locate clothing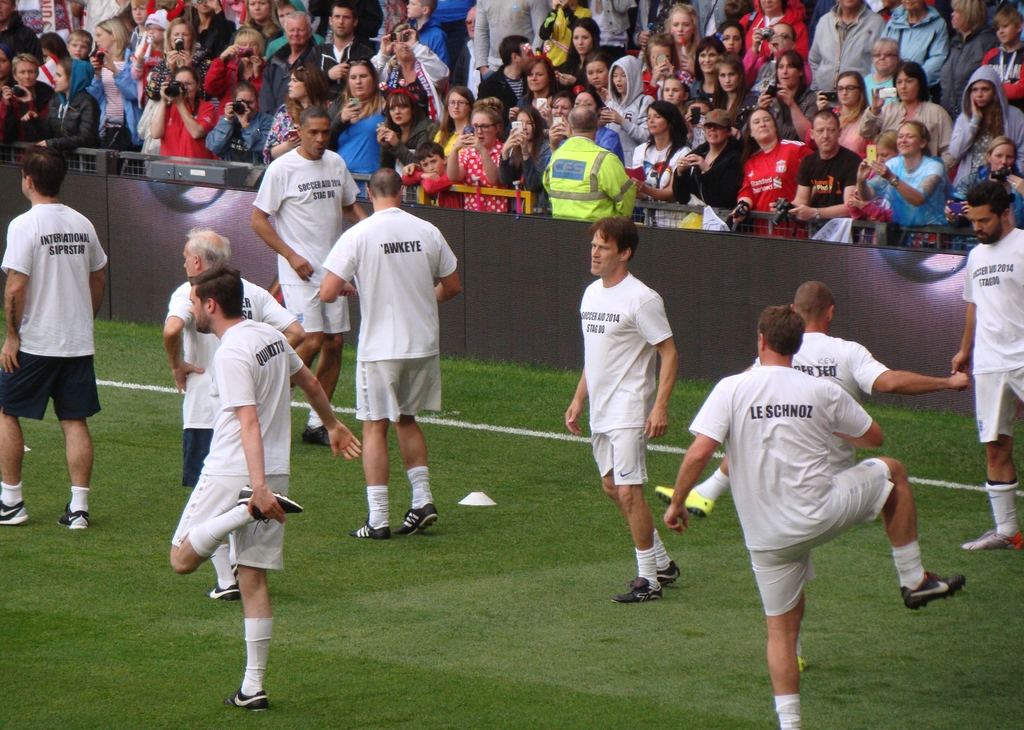
left=251, top=143, right=364, bottom=339
